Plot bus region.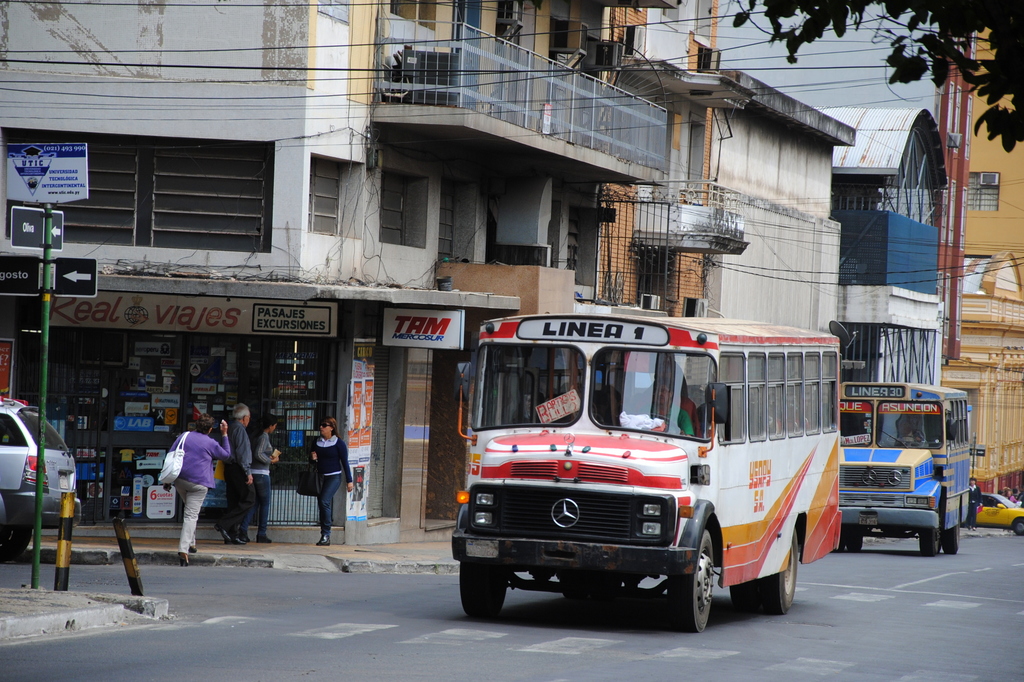
Plotted at [838,376,979,555].
